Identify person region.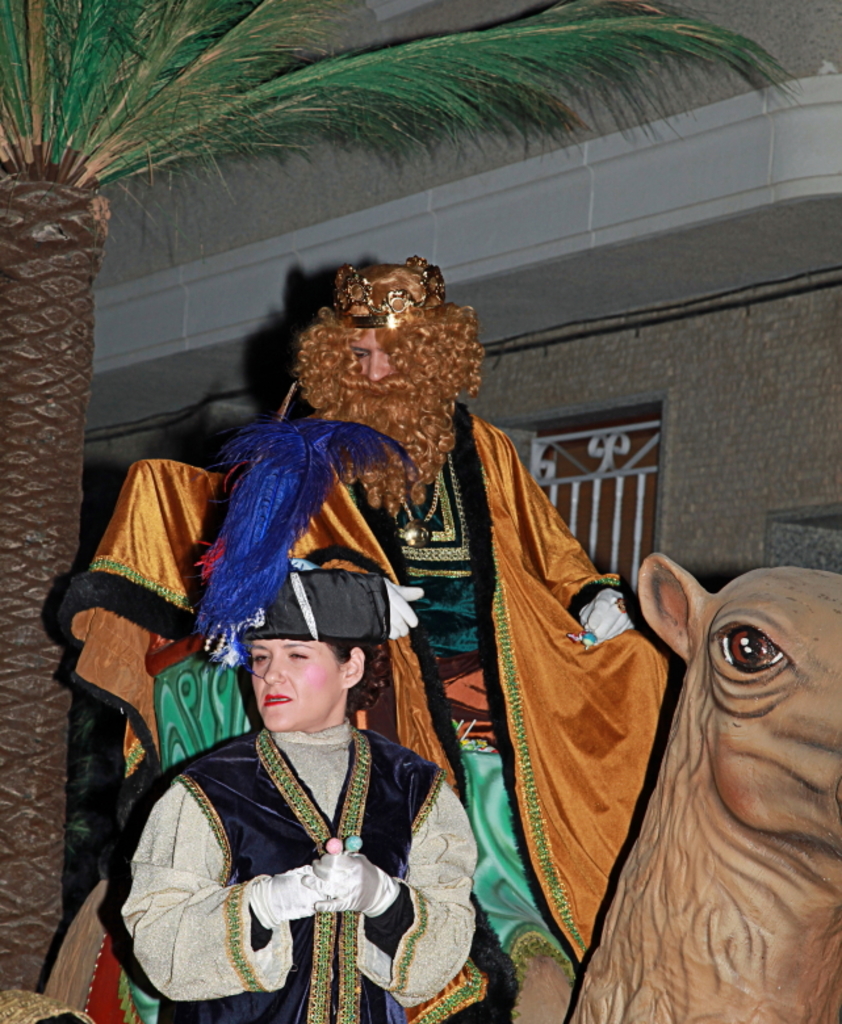
Region: left=158, top=484, right=452, bottom=1023.
